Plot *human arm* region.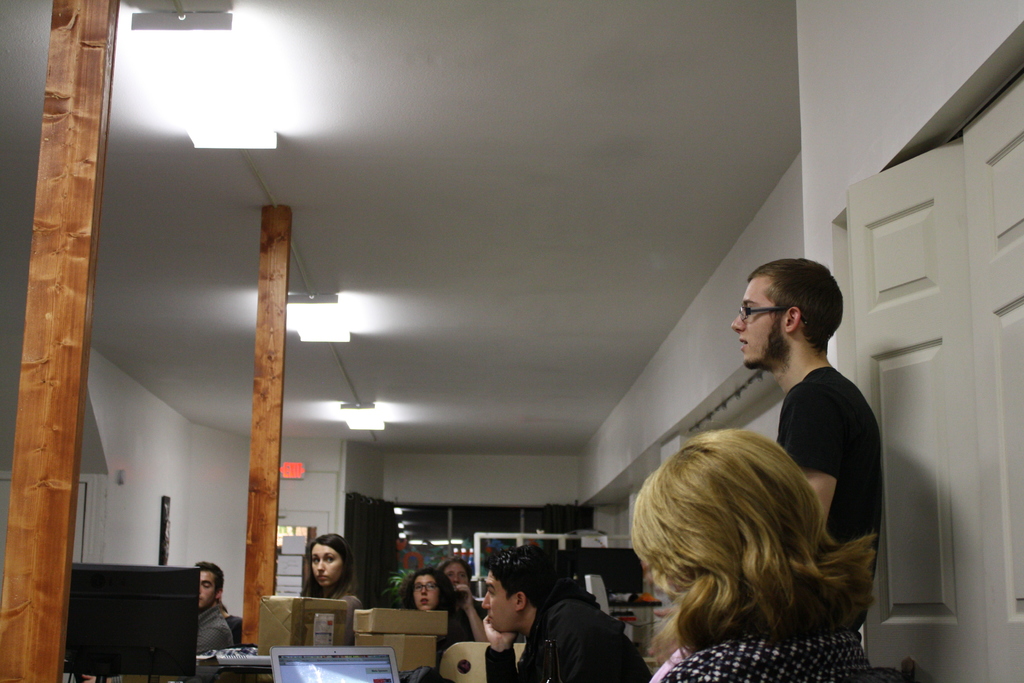
Plotted at x1=188 y1=626 x2=228 y2=651.
